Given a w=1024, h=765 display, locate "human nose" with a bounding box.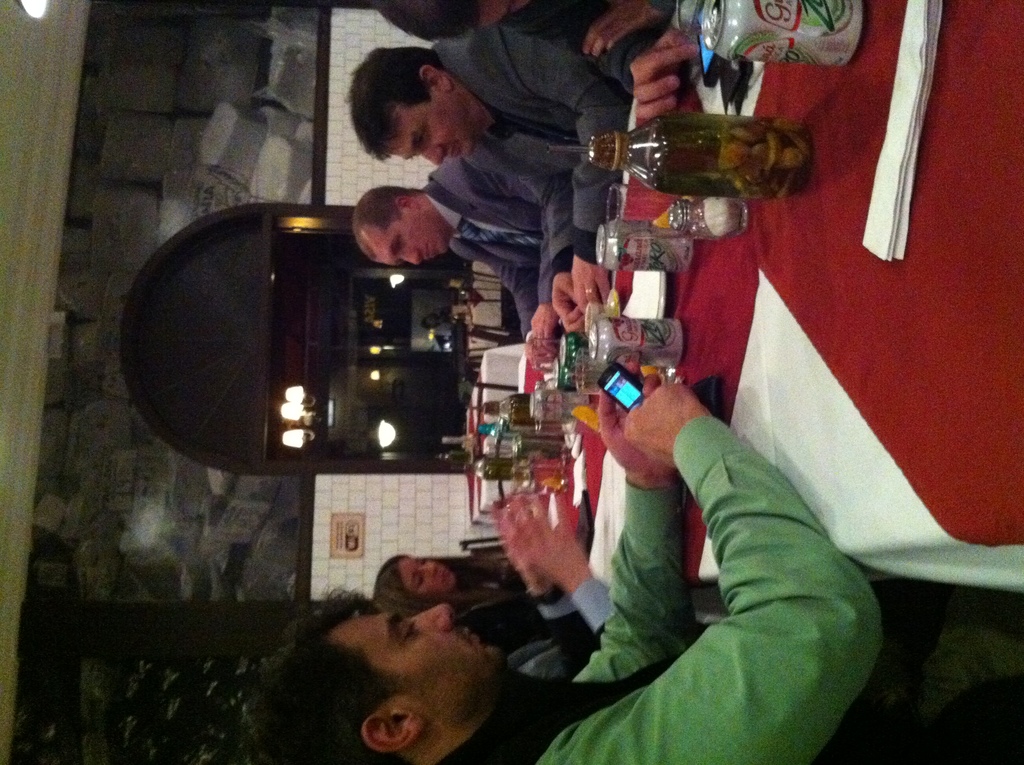
Located: x1=406 y1=604 x2=457 y2=629.
